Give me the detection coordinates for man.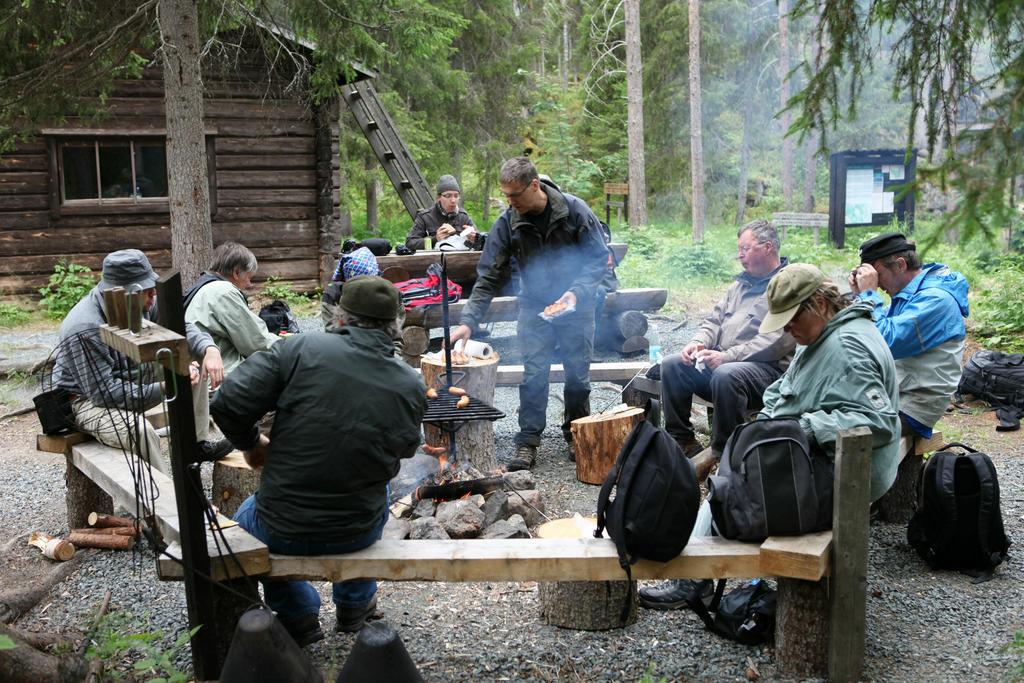
180:244:287:375.
